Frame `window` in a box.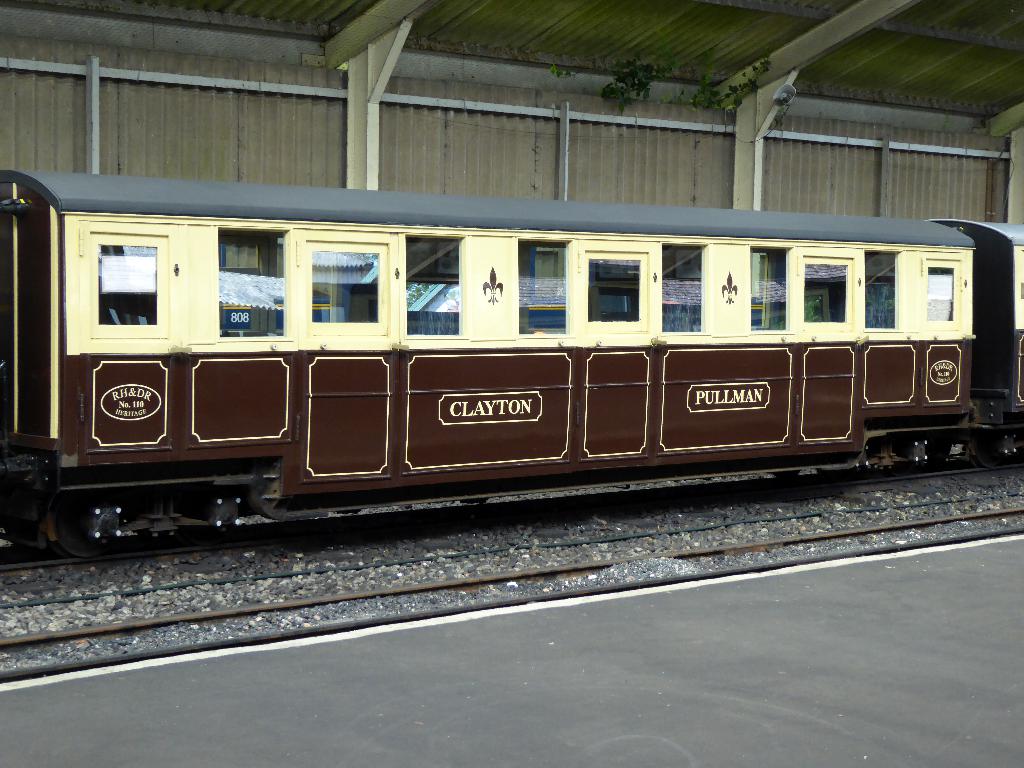
(x1=72, y1=228, x2=155, y2=328).
